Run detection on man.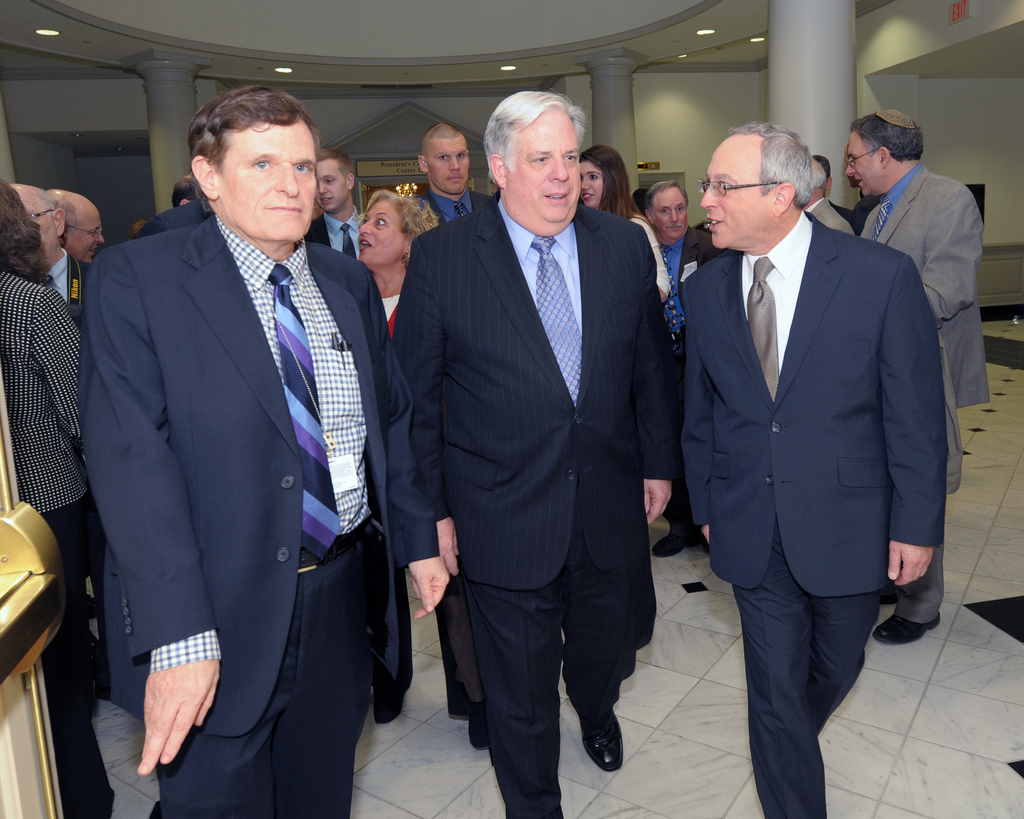
Result: bbox=(845, 114, 988, 644).
